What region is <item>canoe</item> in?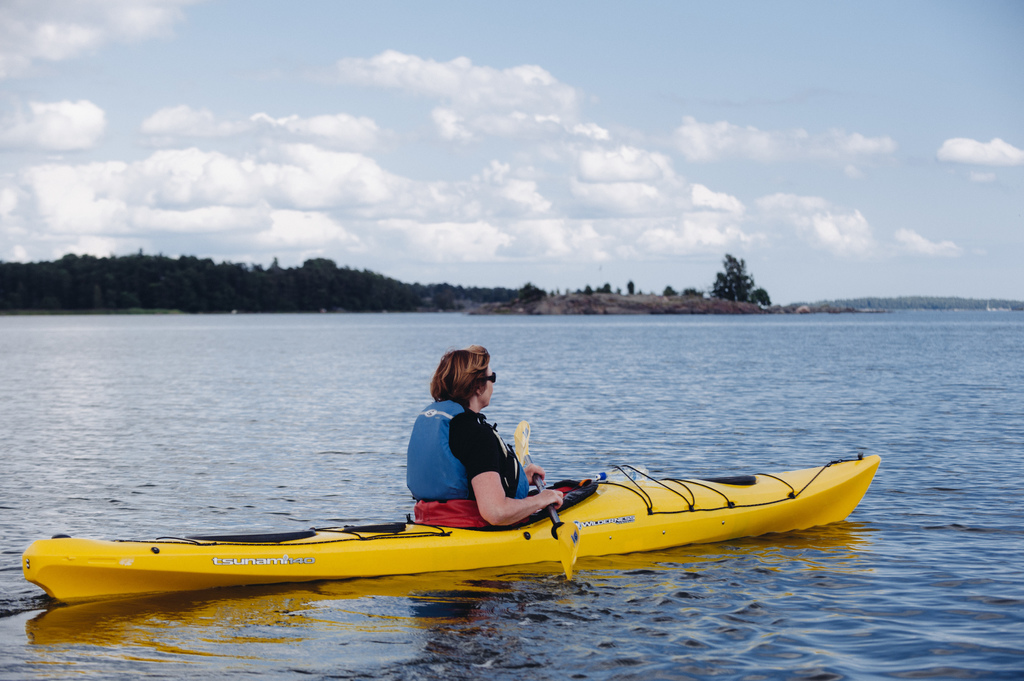
5:449:926:616.
